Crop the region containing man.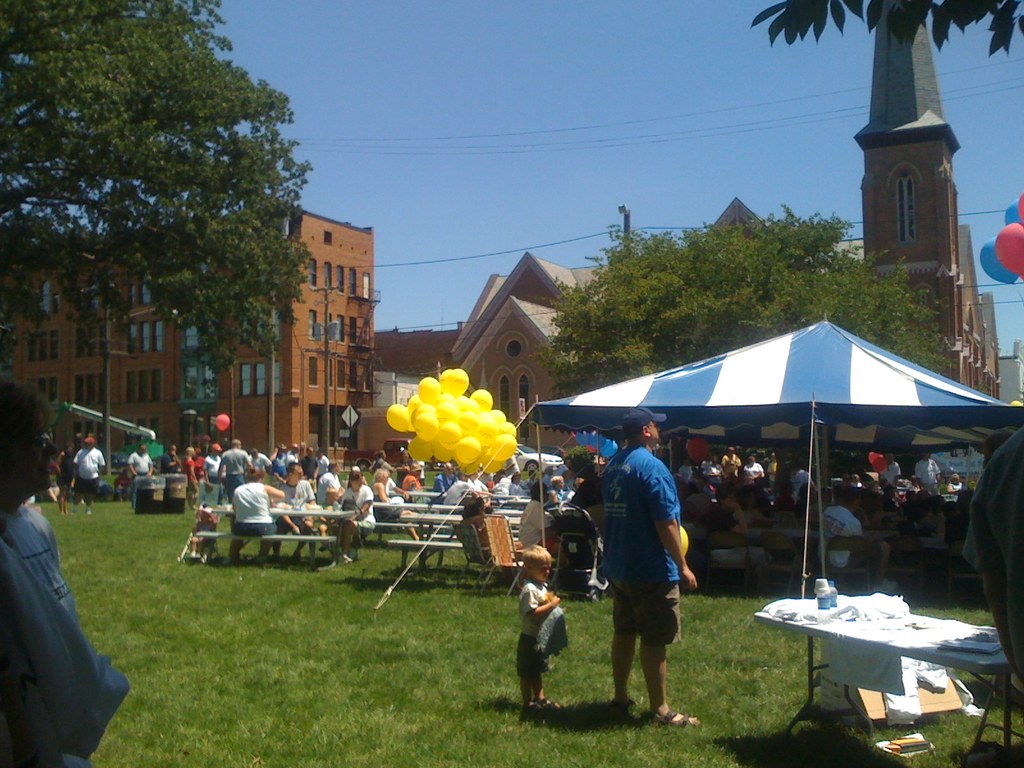
Crop region: 0, 394, 125, 767.
